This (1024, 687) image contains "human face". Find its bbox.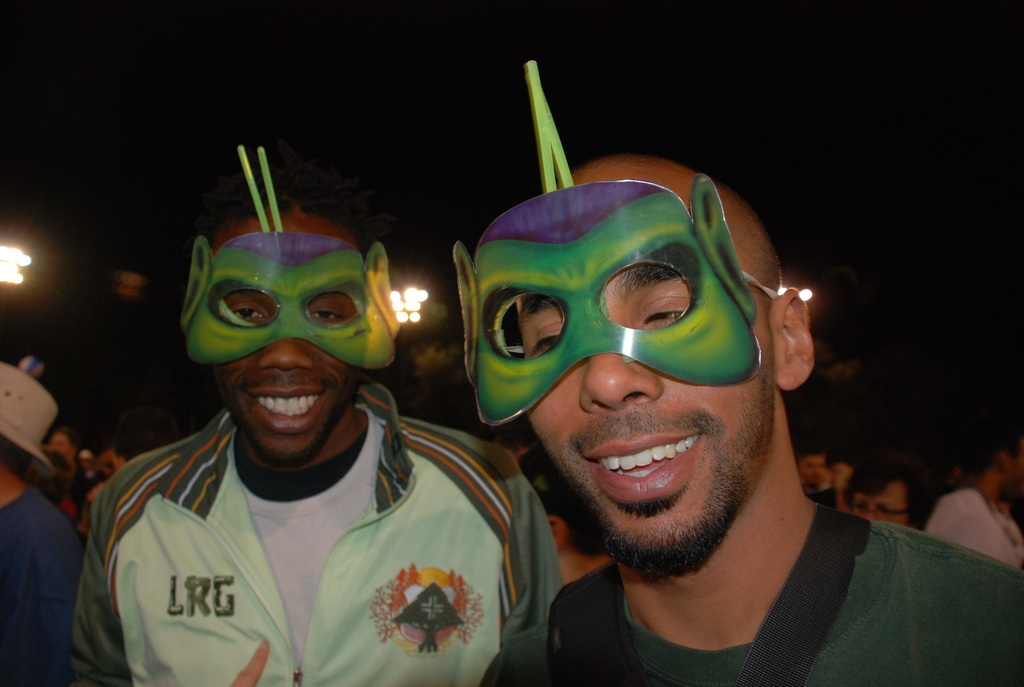
(51, 431, 74, 460).
